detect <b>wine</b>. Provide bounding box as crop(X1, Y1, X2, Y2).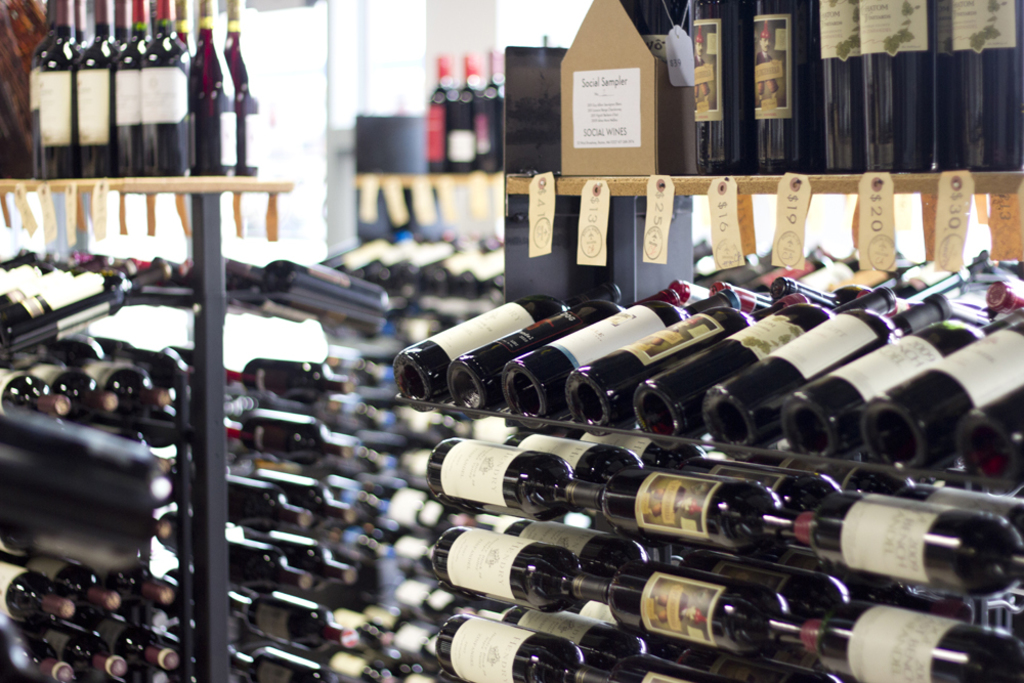
crop(139, 1, 187, 178).
